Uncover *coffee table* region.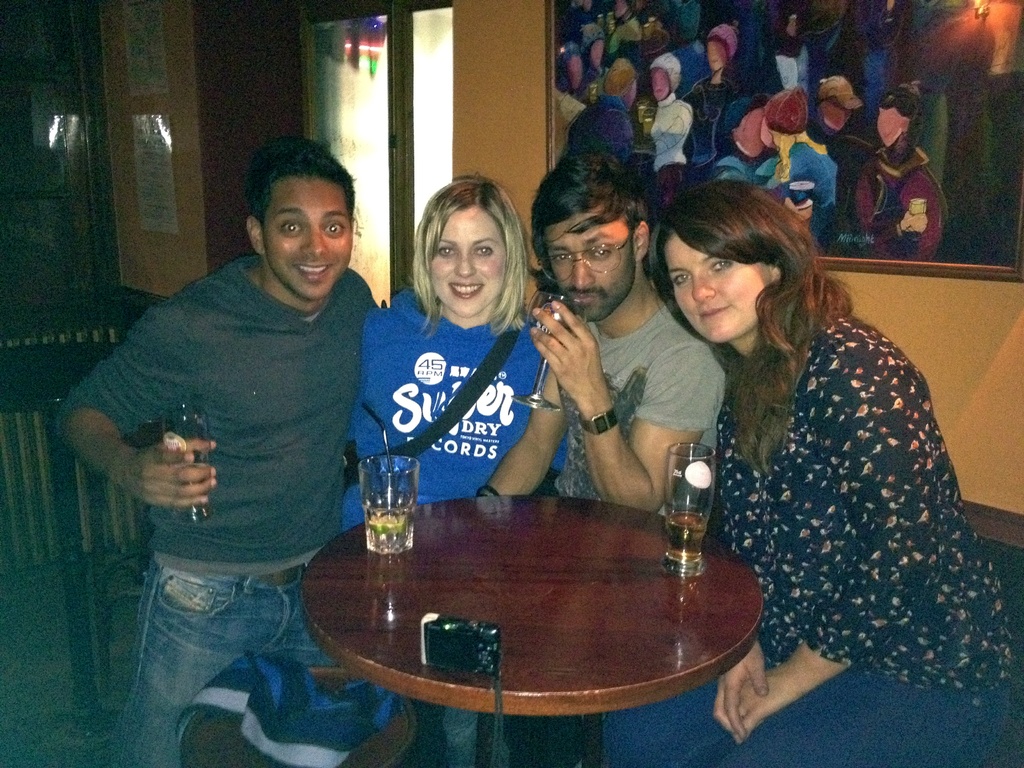
Uncovered: BBox(294, 464, 784, 762).
